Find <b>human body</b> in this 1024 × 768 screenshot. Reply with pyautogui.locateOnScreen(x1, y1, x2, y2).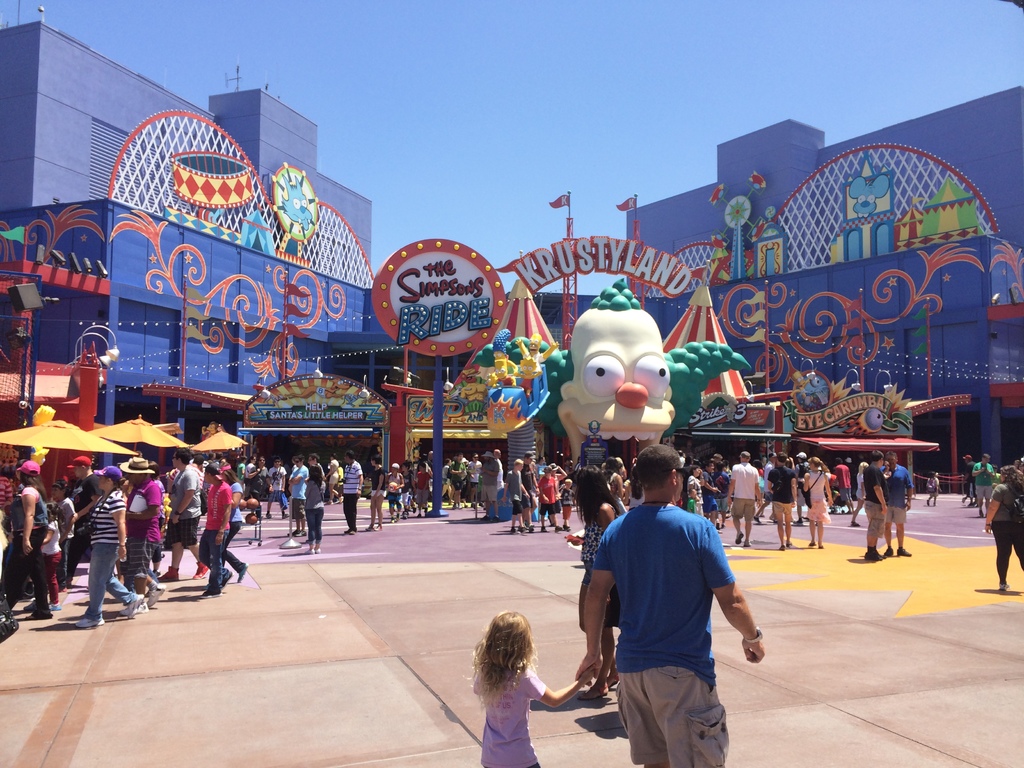
pyautogui.locateOnScreen(685, 487, 700, 511).
